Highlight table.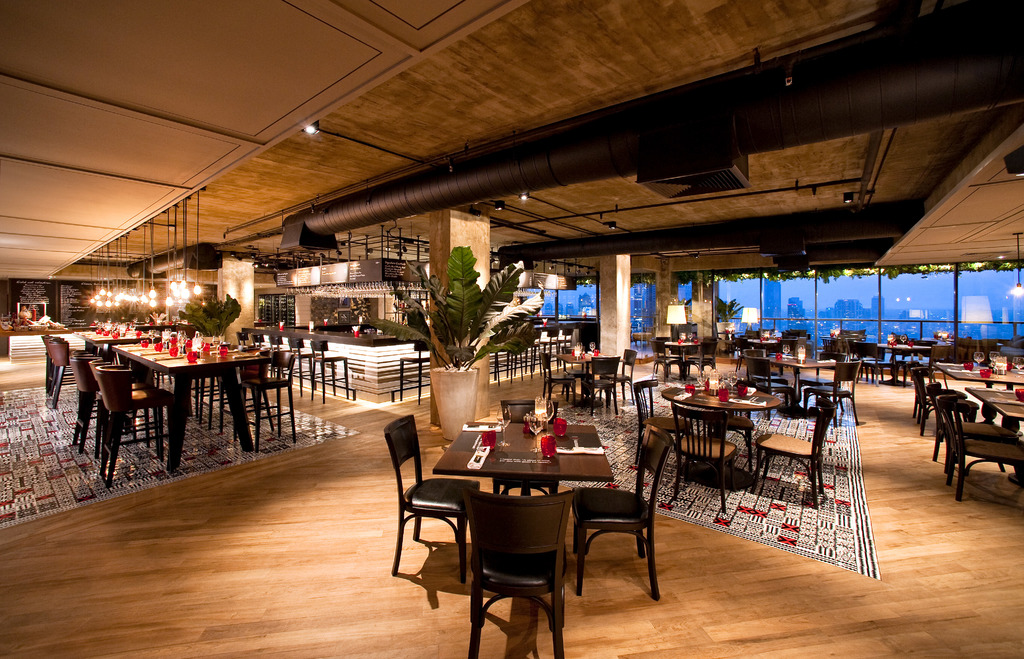
Highlighted region: Rect(966, 389, 1023, 418).
